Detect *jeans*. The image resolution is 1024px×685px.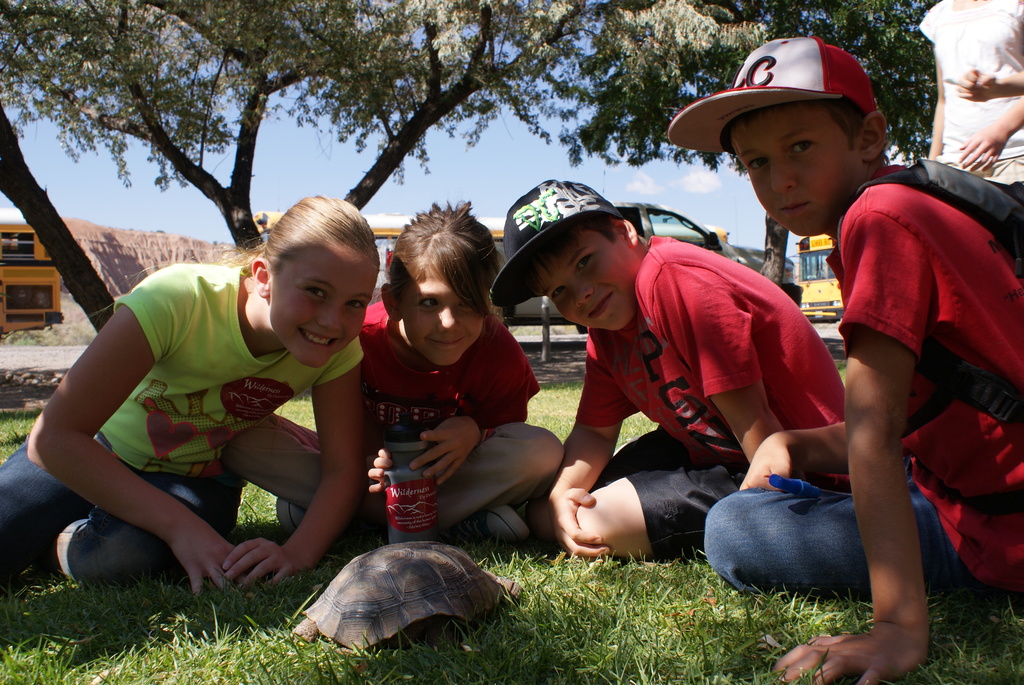
[left=5, top=436, right=230, bottom=572].
